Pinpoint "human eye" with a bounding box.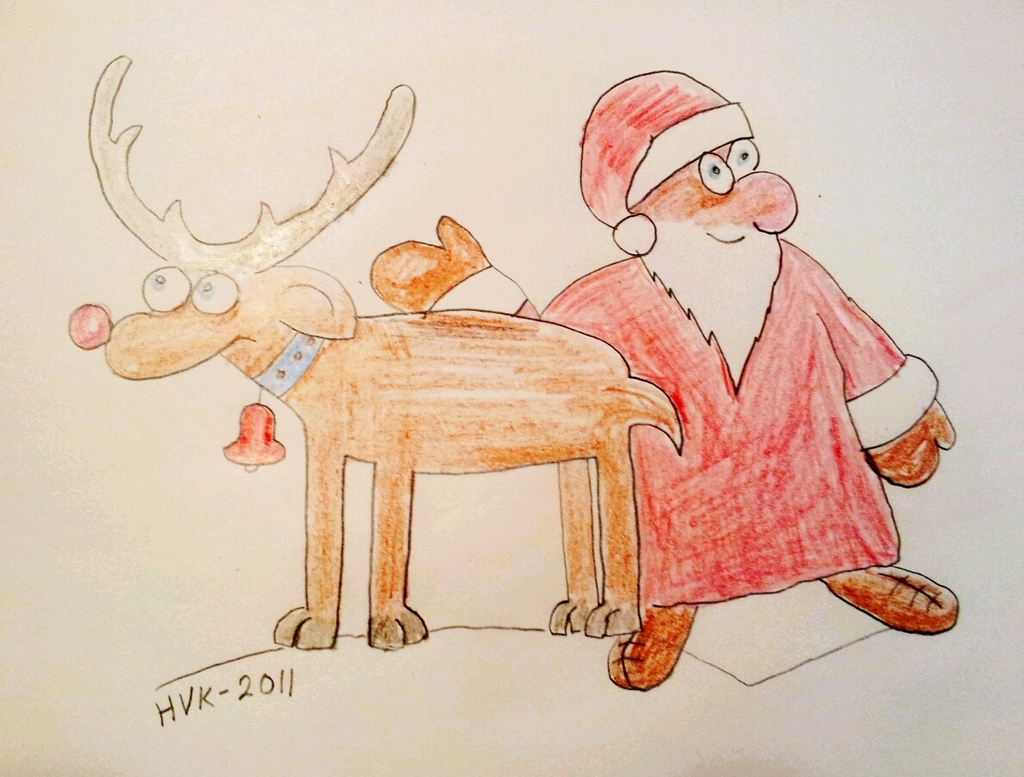
(left=727, top=136, right=760, bottom=171).
